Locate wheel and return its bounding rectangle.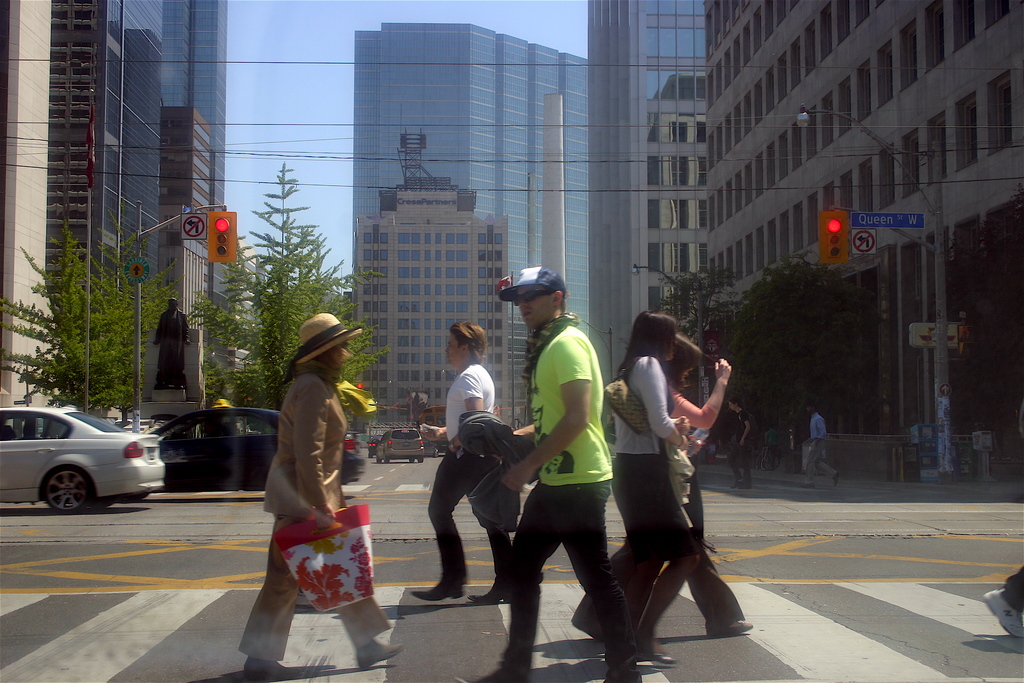
375:453:383:463.
